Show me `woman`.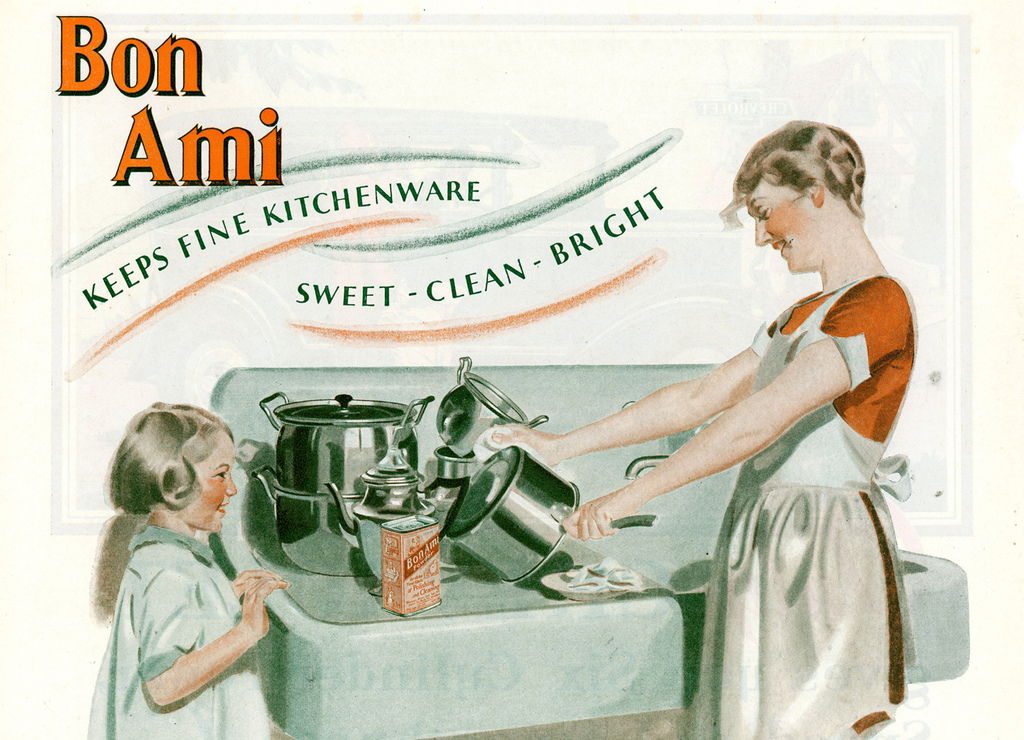
`woman` is here: {"left": 79, "top": 374, "right": 296, "bottom": 725}.
